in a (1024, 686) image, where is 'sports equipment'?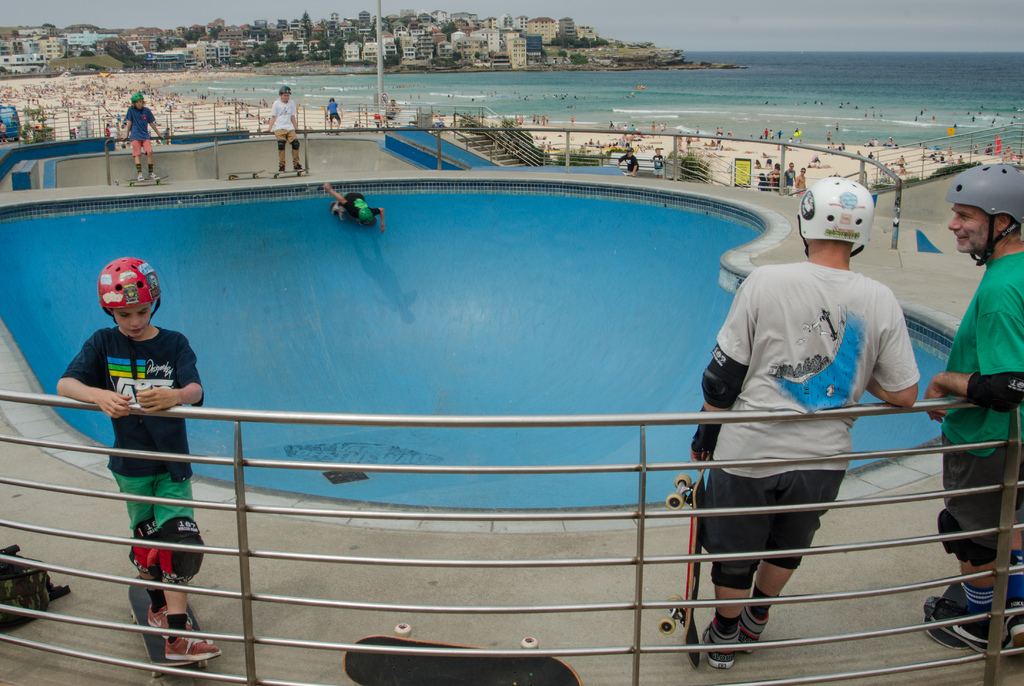
153,518,203,582.
